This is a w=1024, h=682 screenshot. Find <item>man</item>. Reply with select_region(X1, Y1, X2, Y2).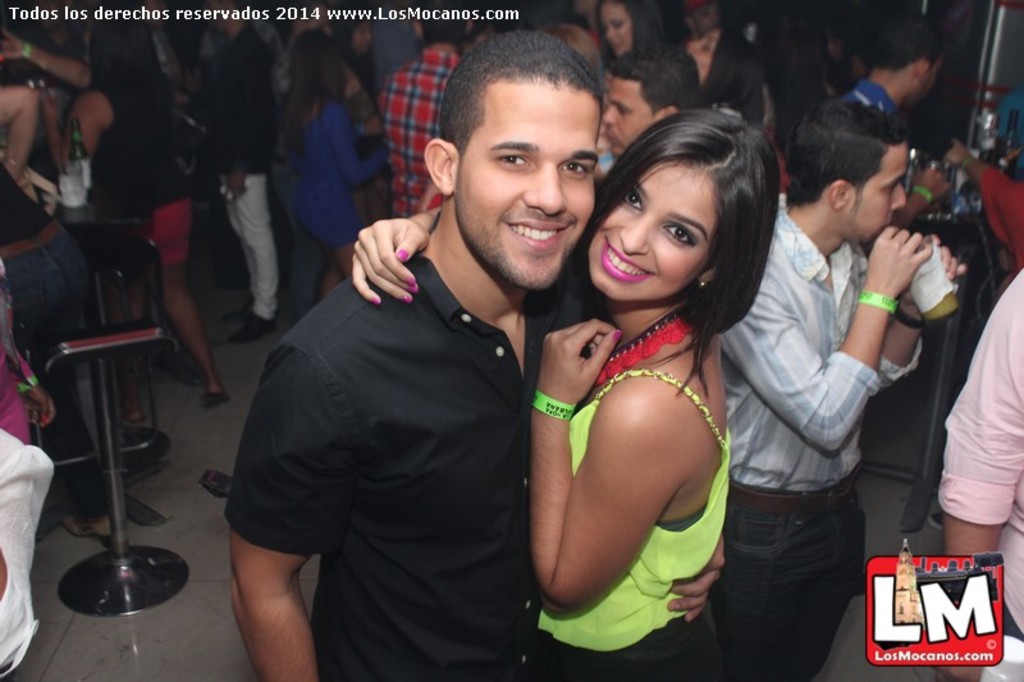
select_region(708, 97, 969, 681).
